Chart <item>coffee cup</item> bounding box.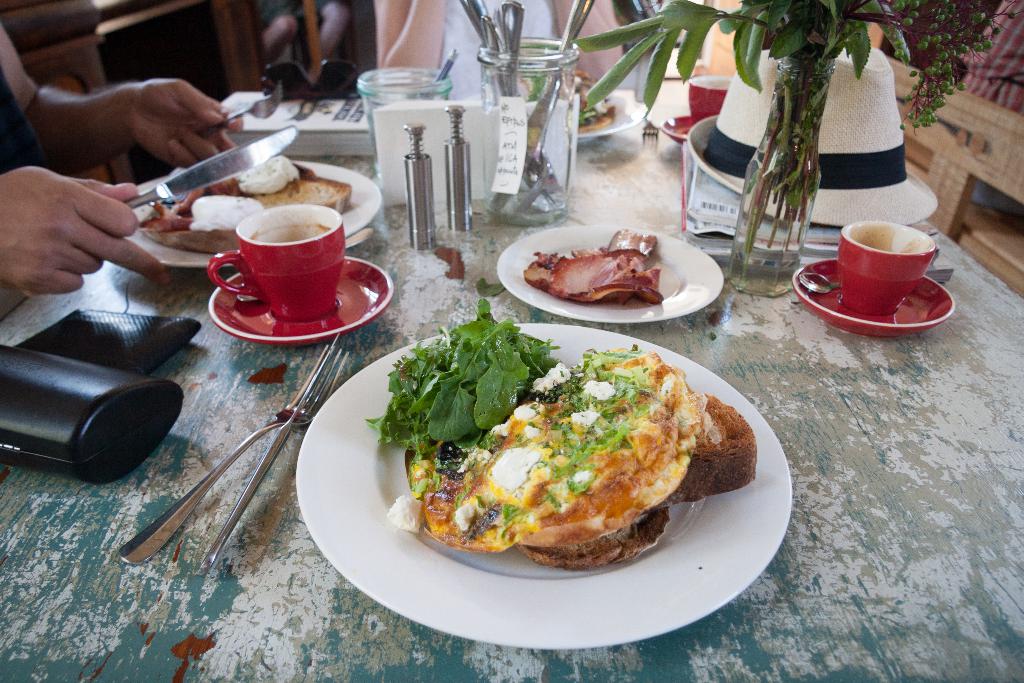
Charted: [left=685, top=73, right=732, bottom=126].
